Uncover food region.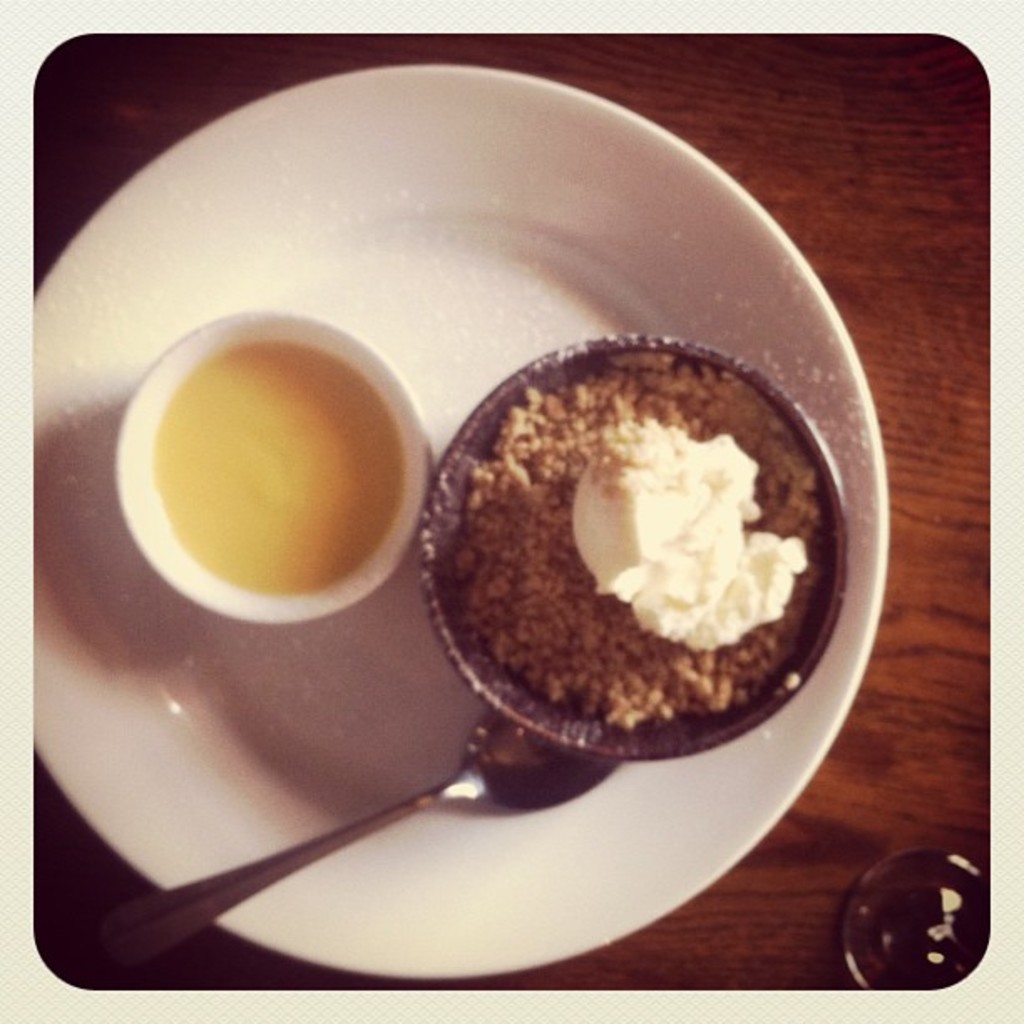
Uncovered: l=152, t=328, r=435, b=597.
